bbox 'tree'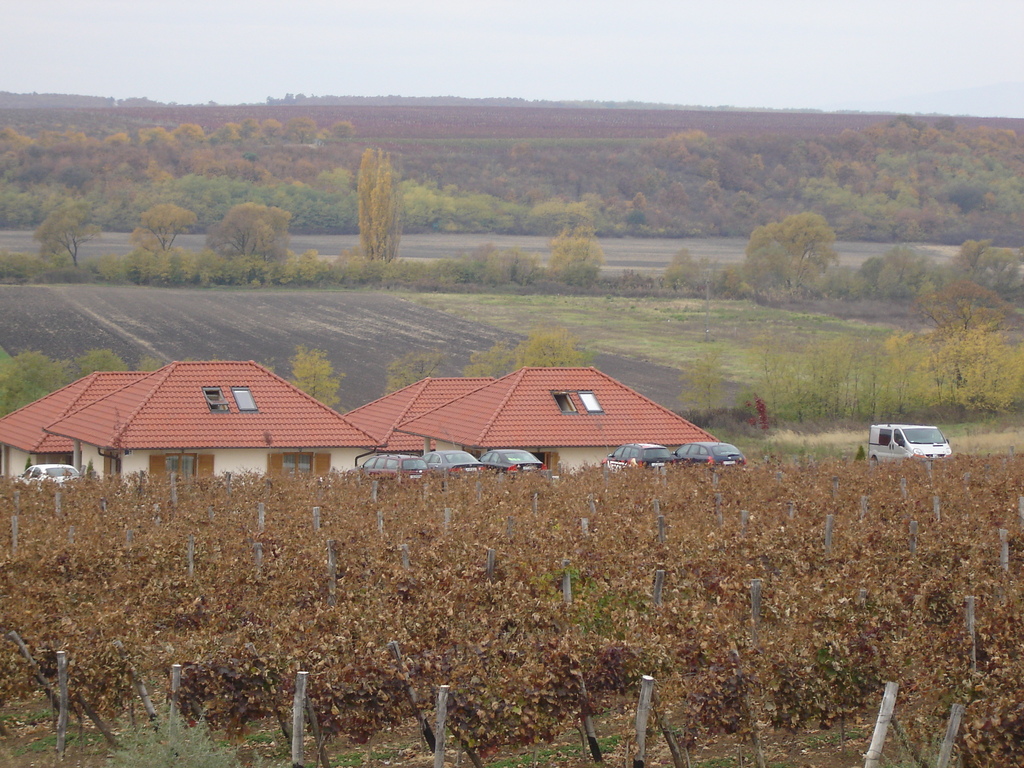
[x1=547, y1=223, x2=619, y2=290]
